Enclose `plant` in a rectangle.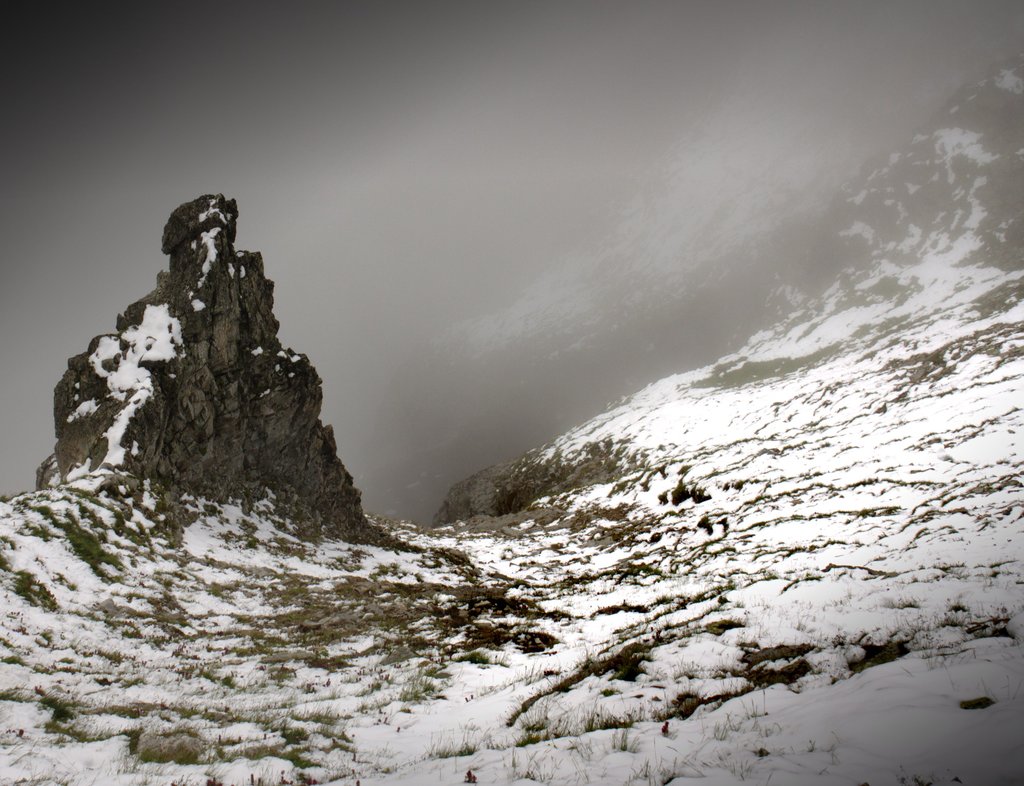
Rect(454, 766, 478, 785).
